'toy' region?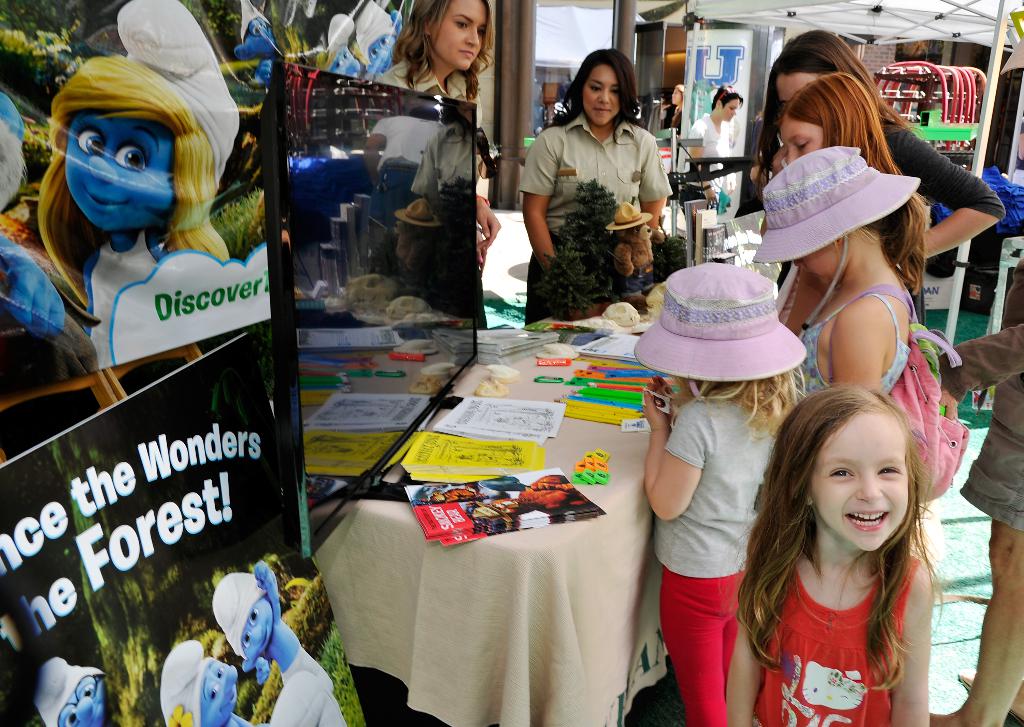
[22, 29, 258, 428]
